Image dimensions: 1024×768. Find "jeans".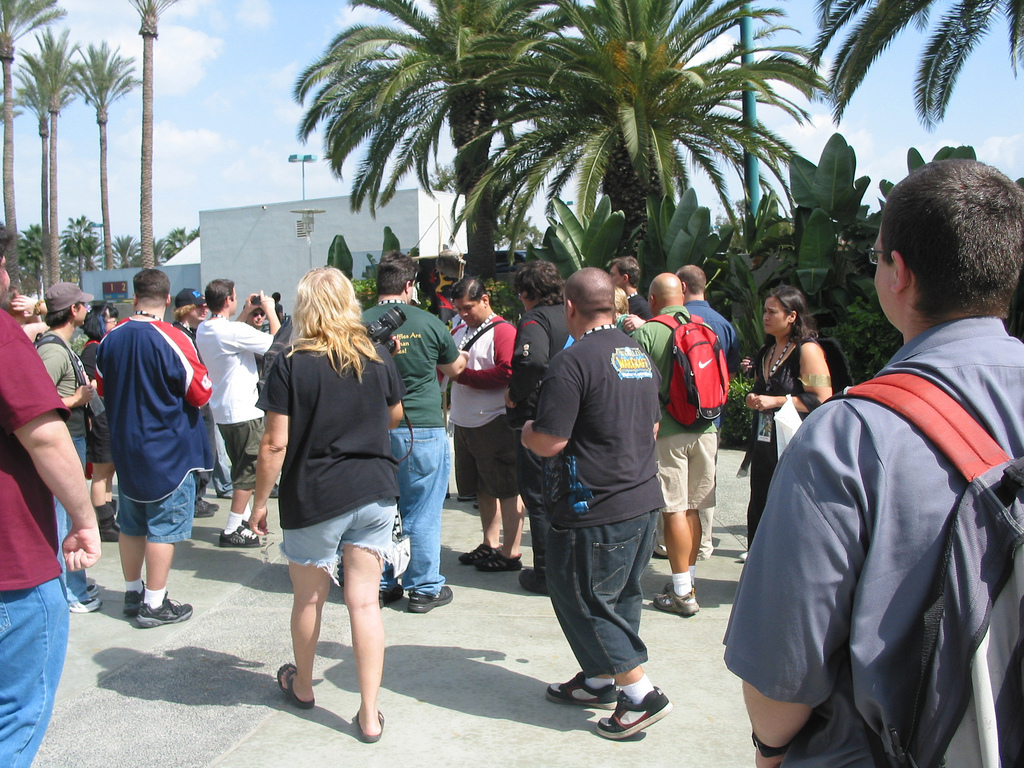
<region>0, 575, 72, 767</region>.
